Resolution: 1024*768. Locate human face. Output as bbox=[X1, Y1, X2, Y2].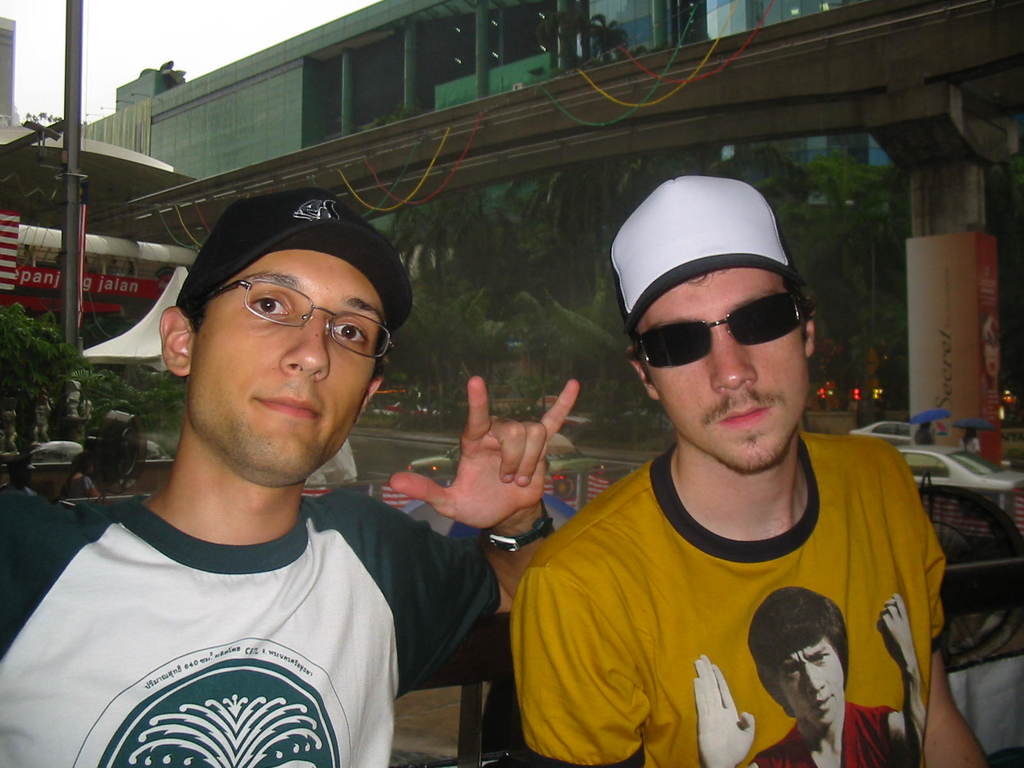
bbox=[772, 631, 850, 730].
